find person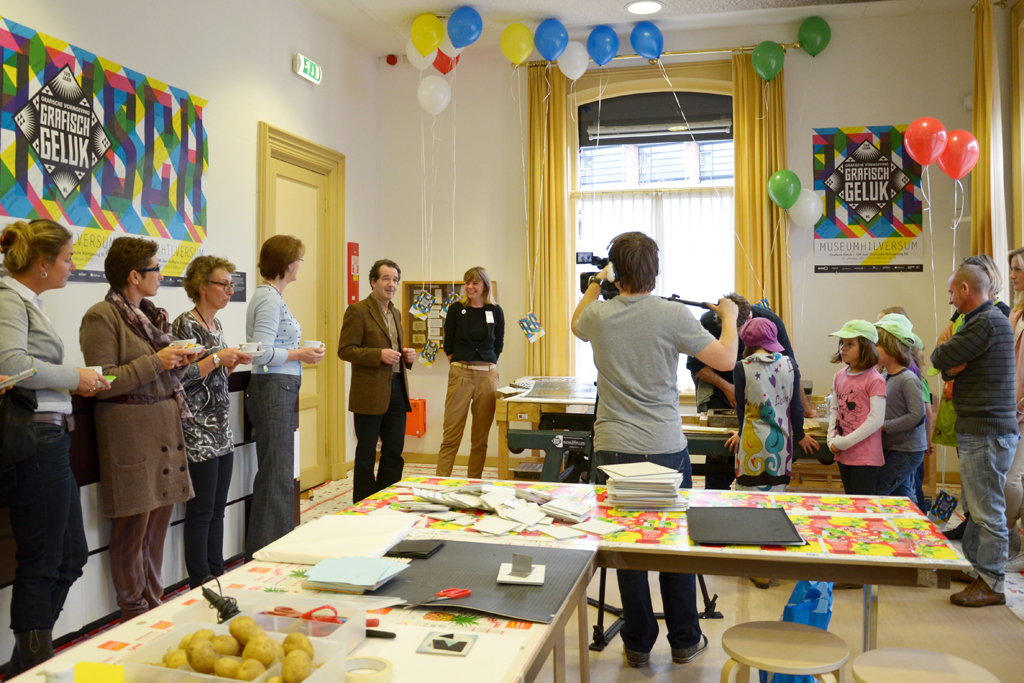
(828, 322, 878, 481)
